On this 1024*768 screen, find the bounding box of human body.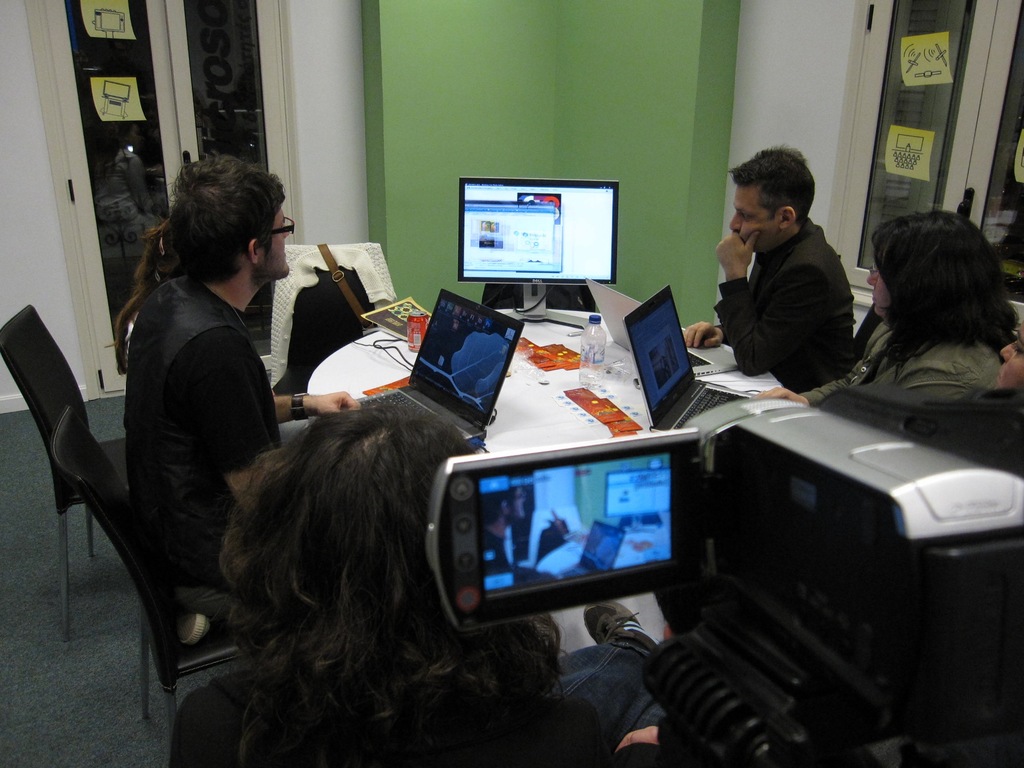
Bounding box: 785, 331, 1019, 408.
